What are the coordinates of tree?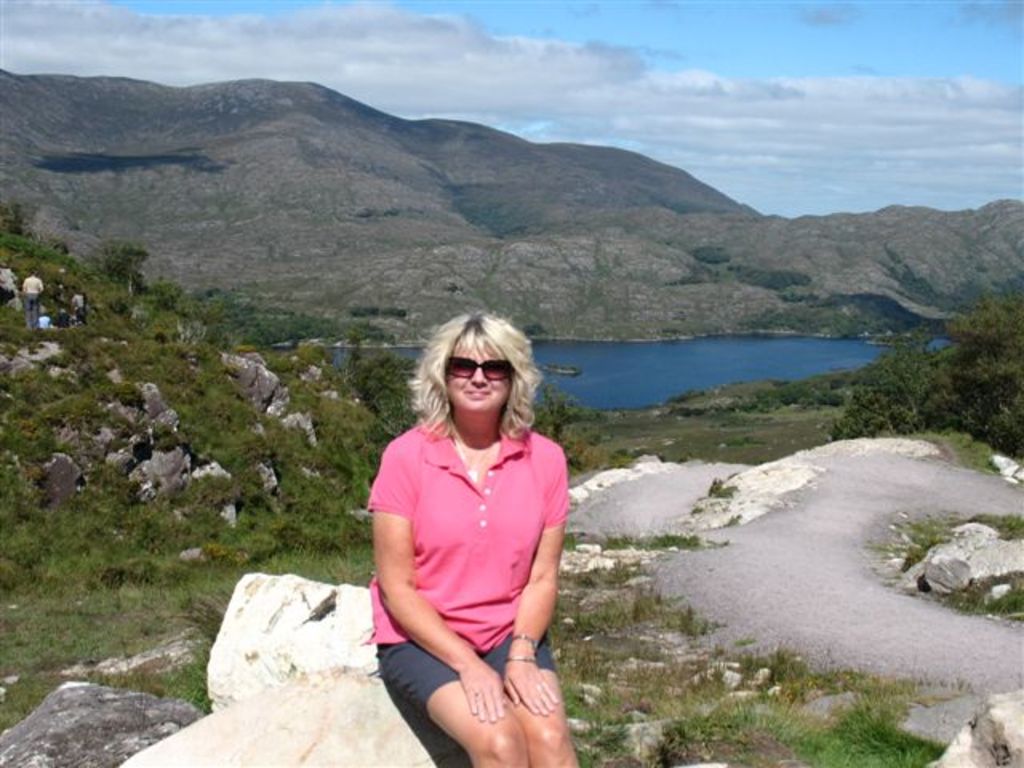
826, 288, 1022, 466.
